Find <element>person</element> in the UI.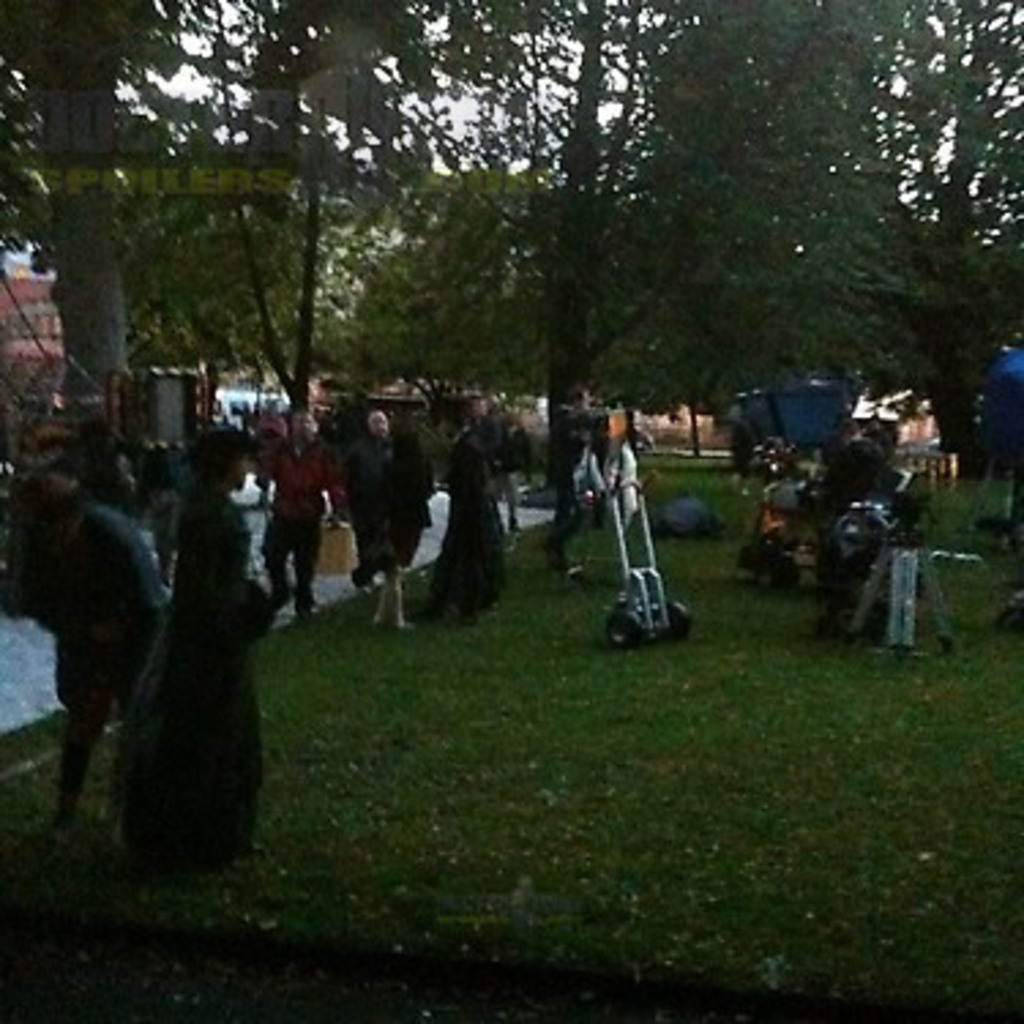
UI element at (46,426,164,855).
